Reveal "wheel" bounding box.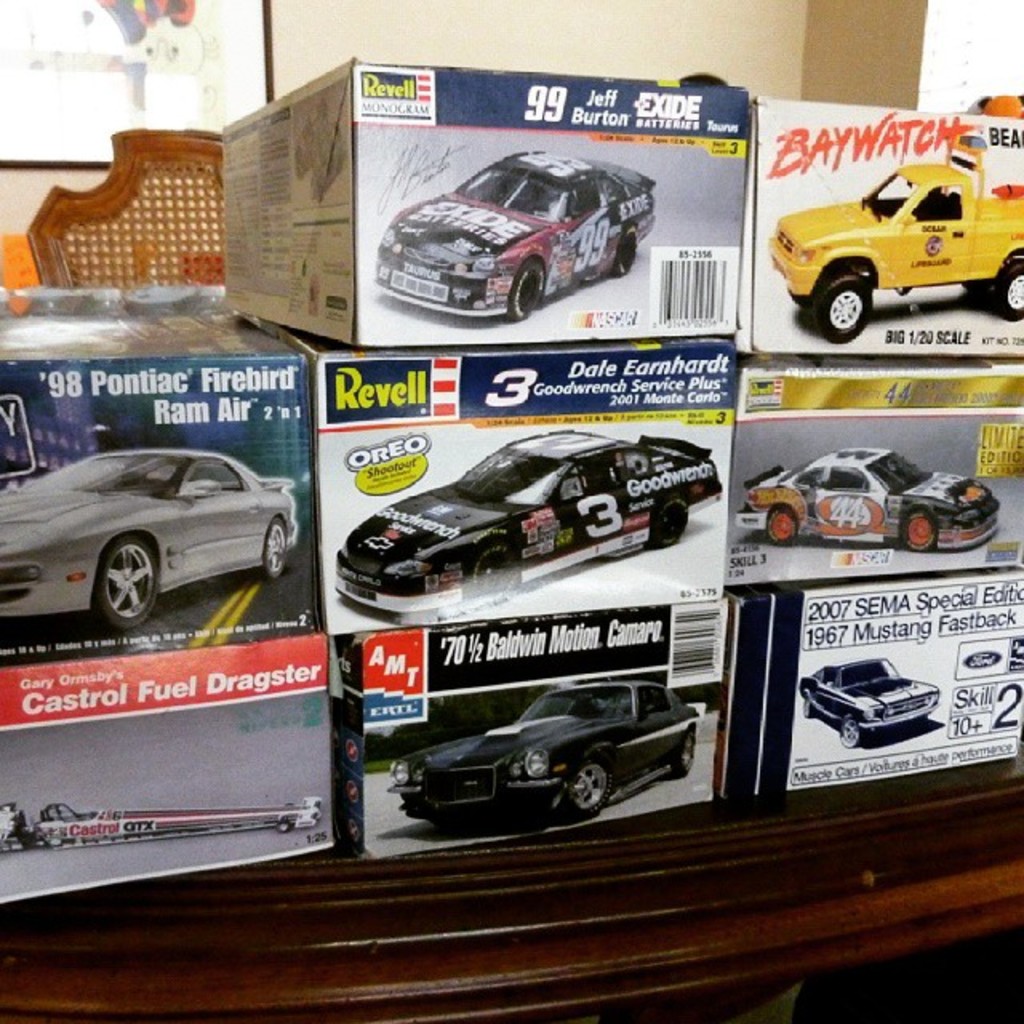
Revealed: <region>512, 261, 544, 323</region>.
